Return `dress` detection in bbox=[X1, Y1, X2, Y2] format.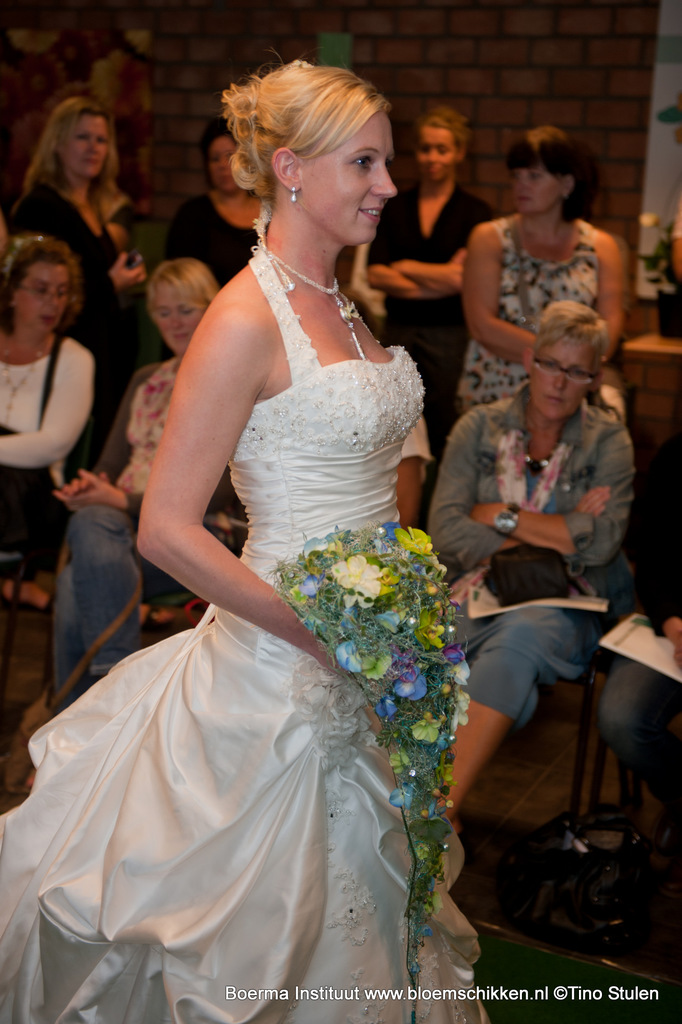
bbox=[51, 330, 199, 719].
